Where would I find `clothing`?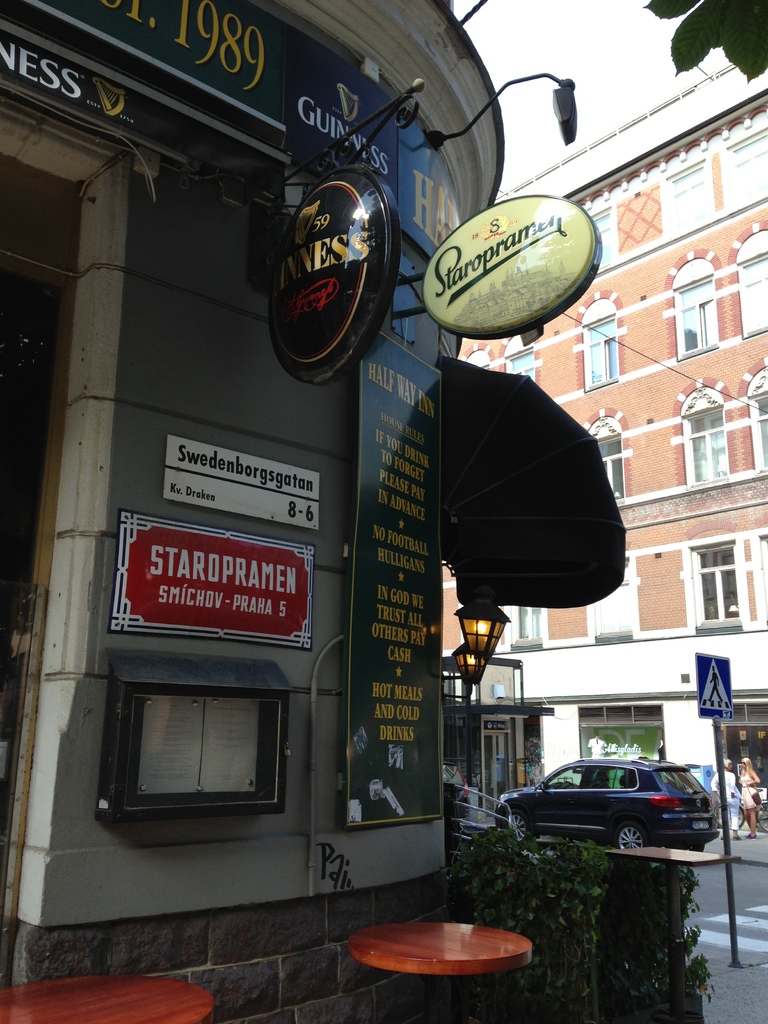
At {"left": 709, "top": 769, "right": 737, "bottom": 834}.
